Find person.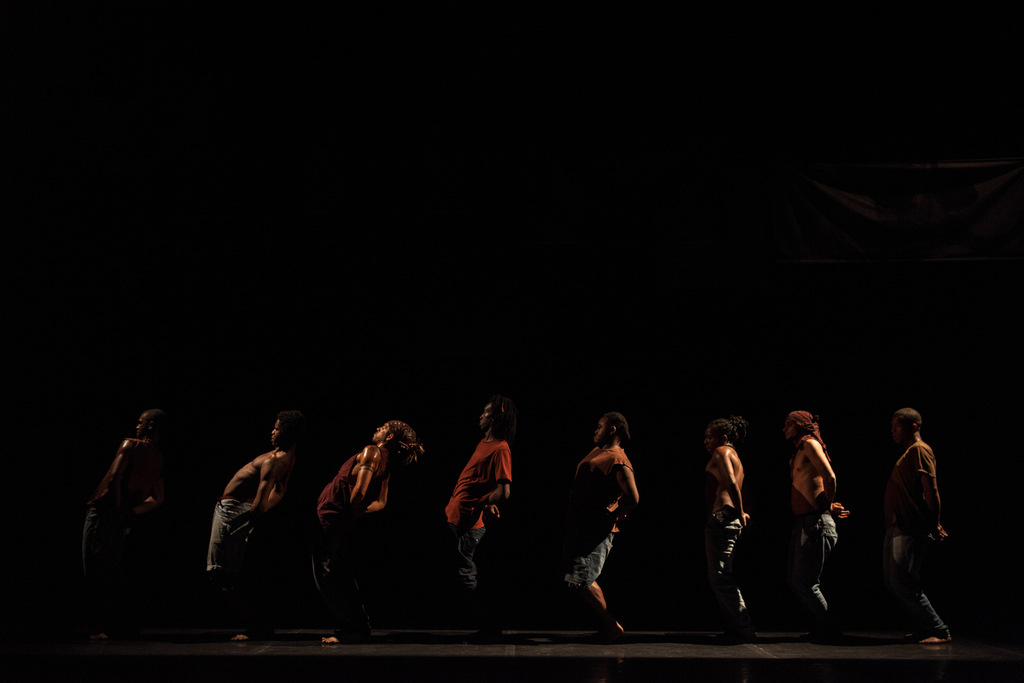
<box>203,408,308,647</box>.
